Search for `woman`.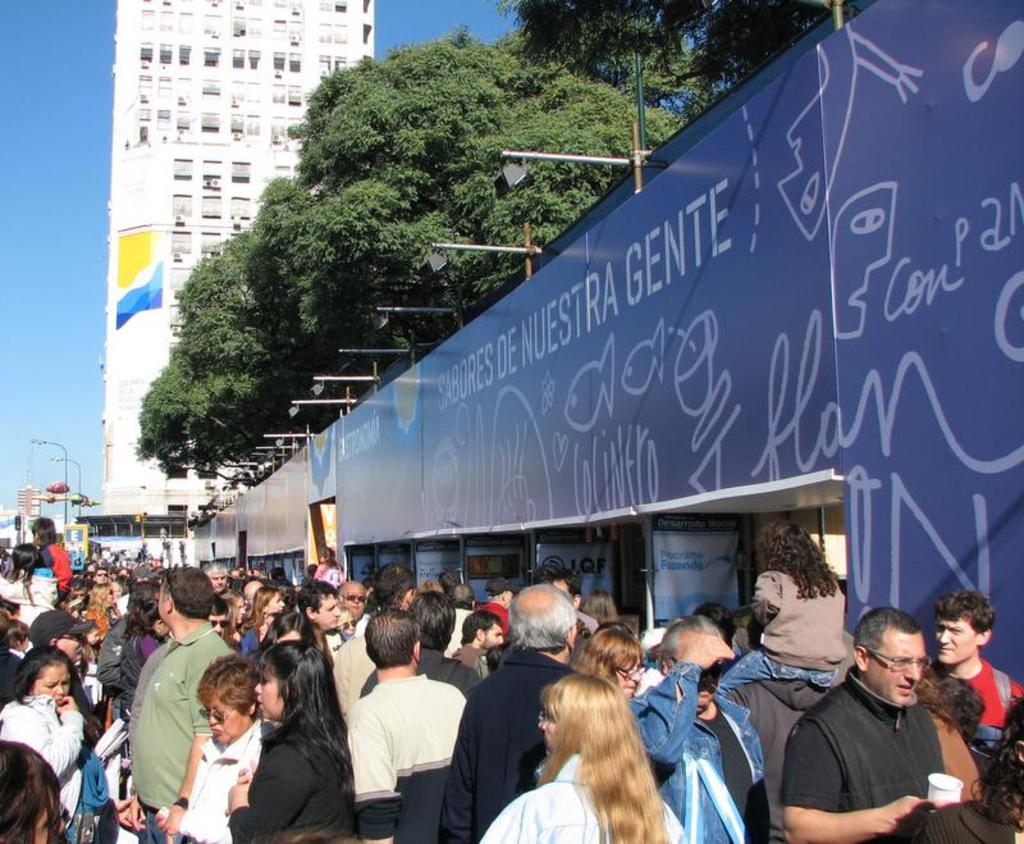
Found at BBox(86, 579, 125, 630).
